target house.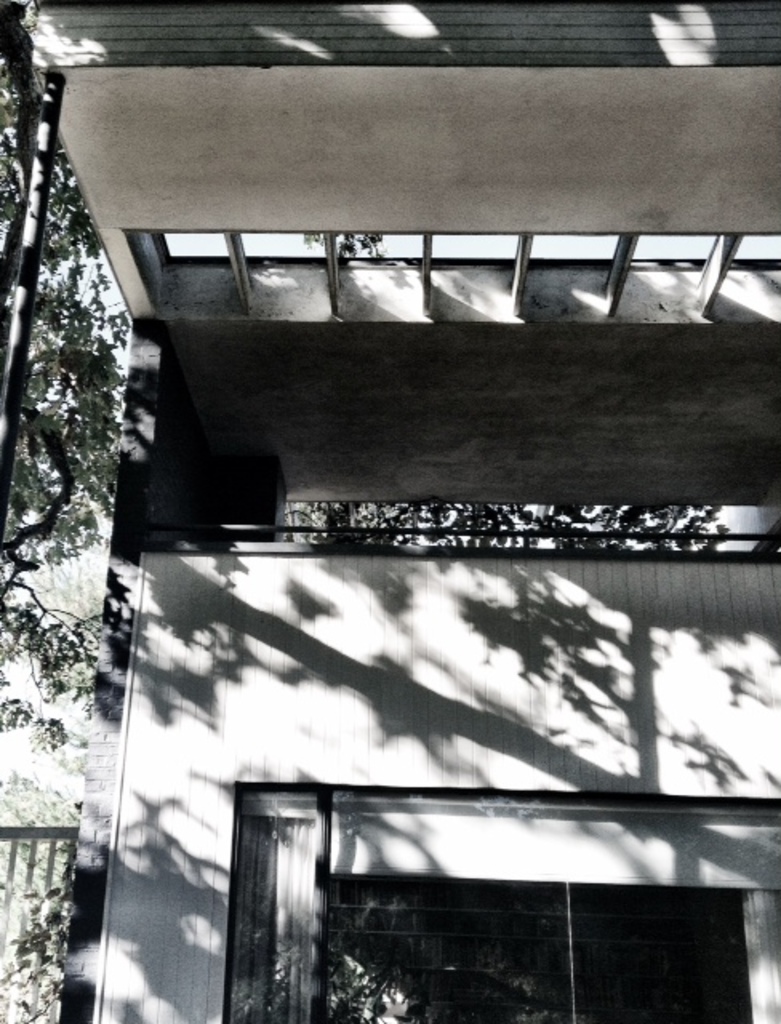
Target region: BBox(26, 0, 779, 1022).
